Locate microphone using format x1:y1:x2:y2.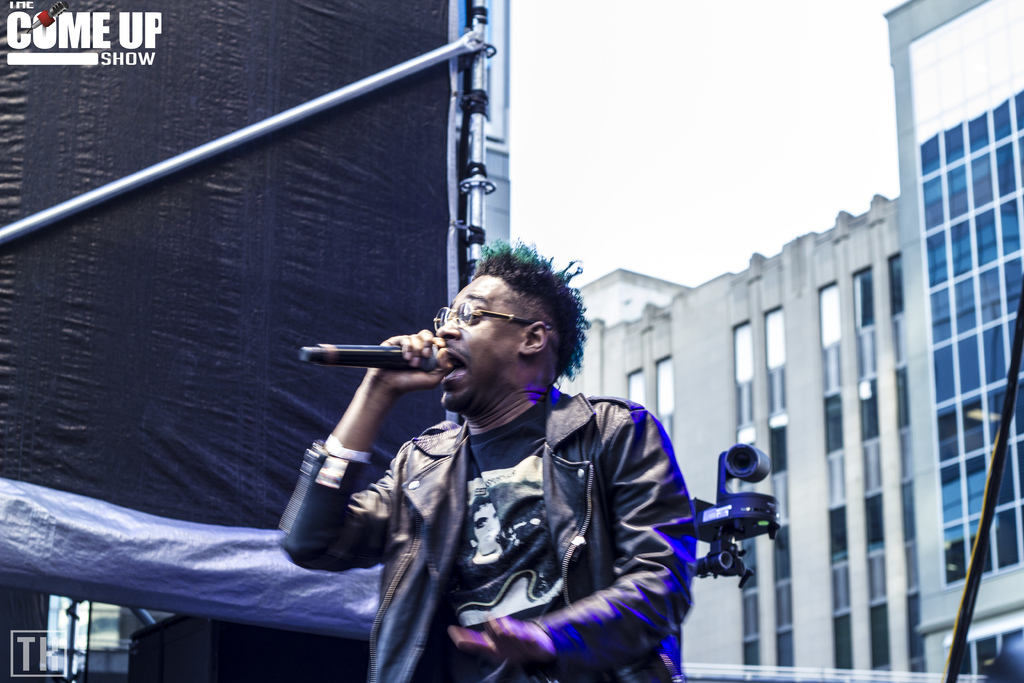
293:341:438:371.
